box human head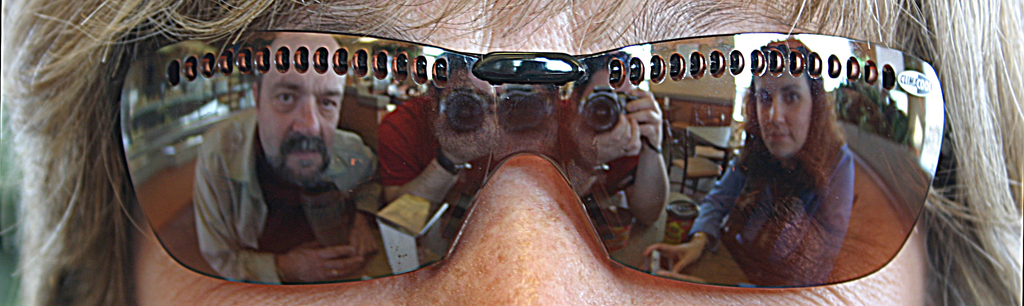
Rect(0, 0, 1023, 305)
